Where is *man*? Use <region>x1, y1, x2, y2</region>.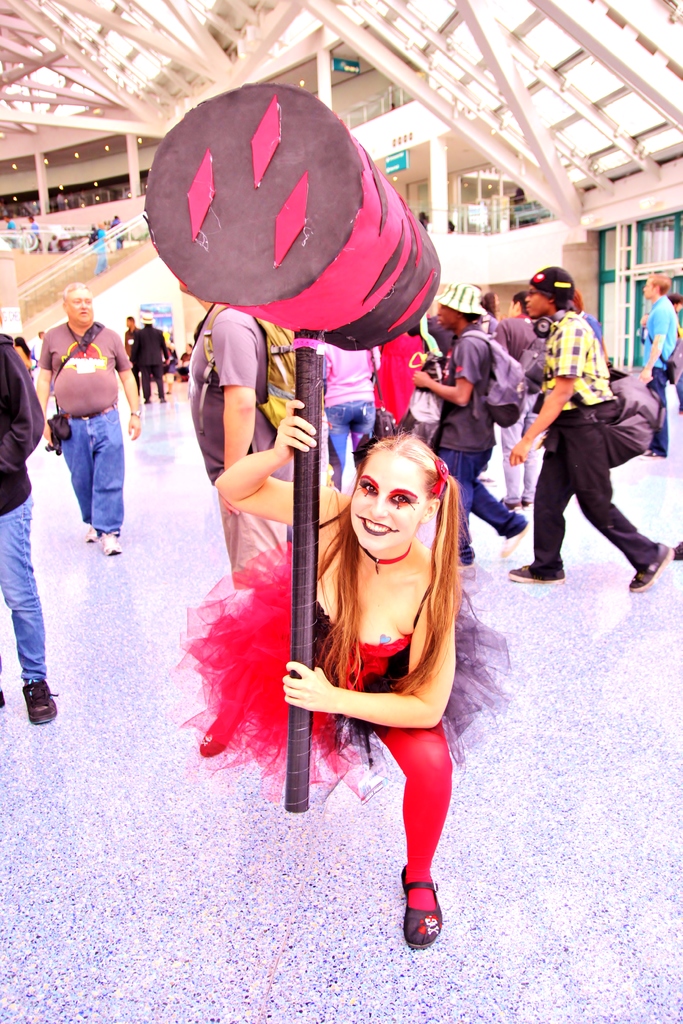
<region>514, 272, 660, 601</region>.
